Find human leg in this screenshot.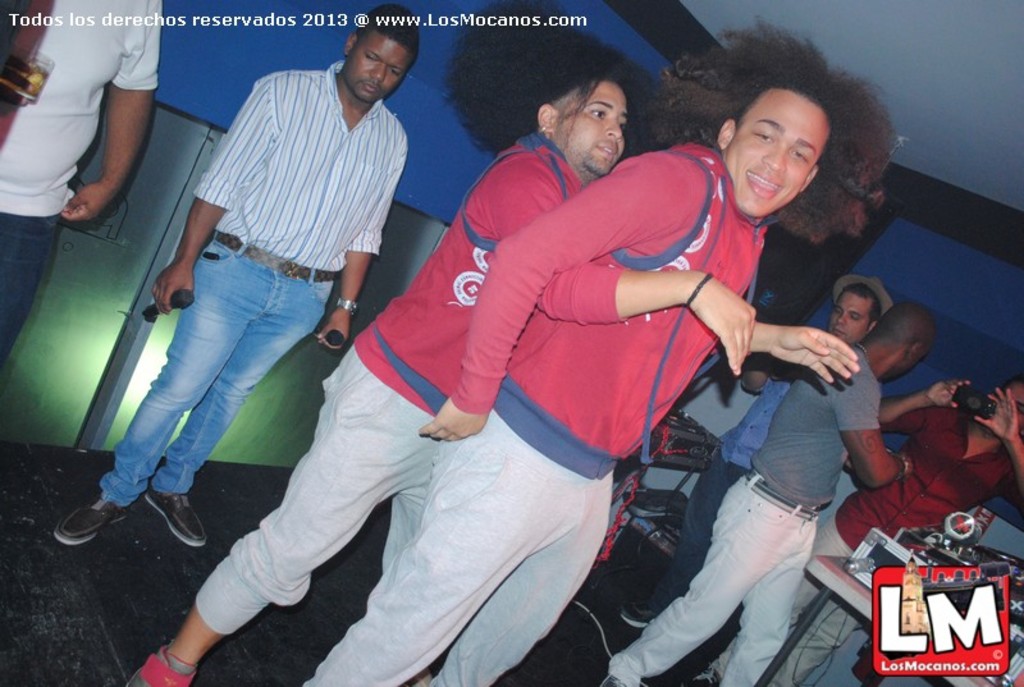
The bounding box for human leg is 146,261,335,550.
